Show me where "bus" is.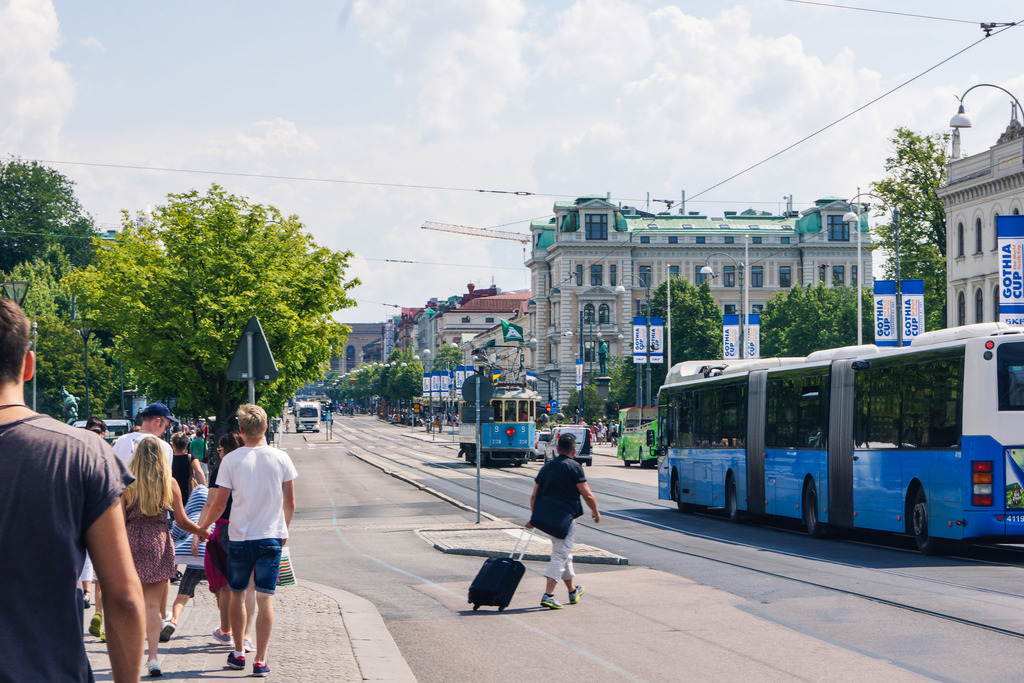
"bus" is at x1=656 y1=320 x2=1023 y2=551.
